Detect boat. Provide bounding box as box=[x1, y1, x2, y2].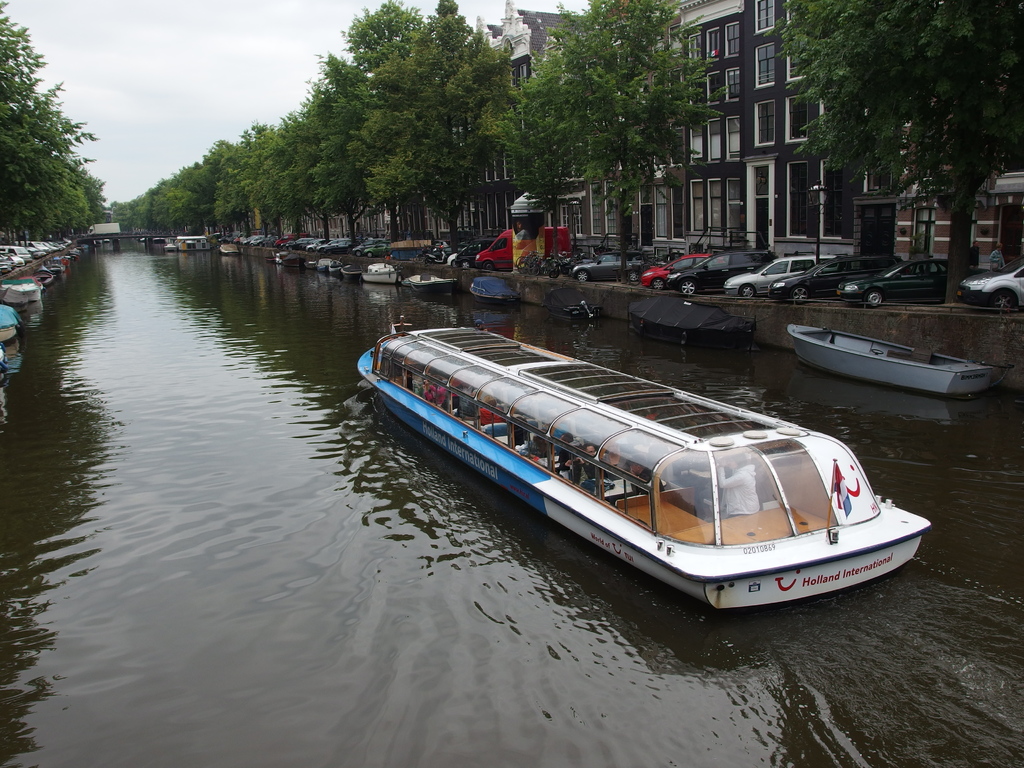
box=[329, 255, 342, 272].
